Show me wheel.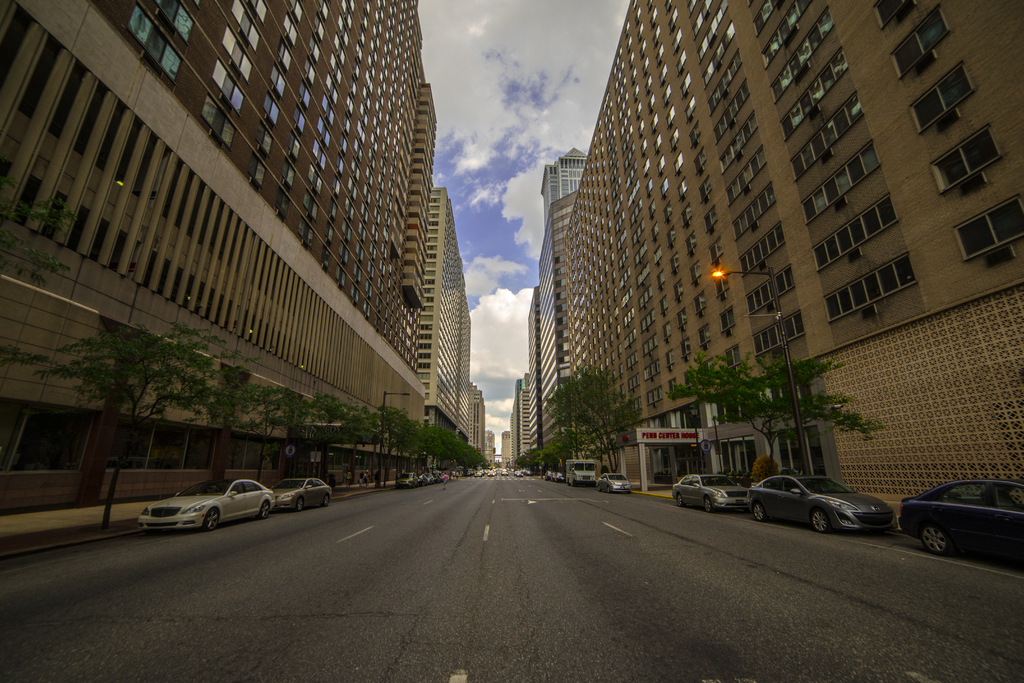
wheel is here: {"left": 263, "top": 500, "right": 269, "bottom": 514}.
